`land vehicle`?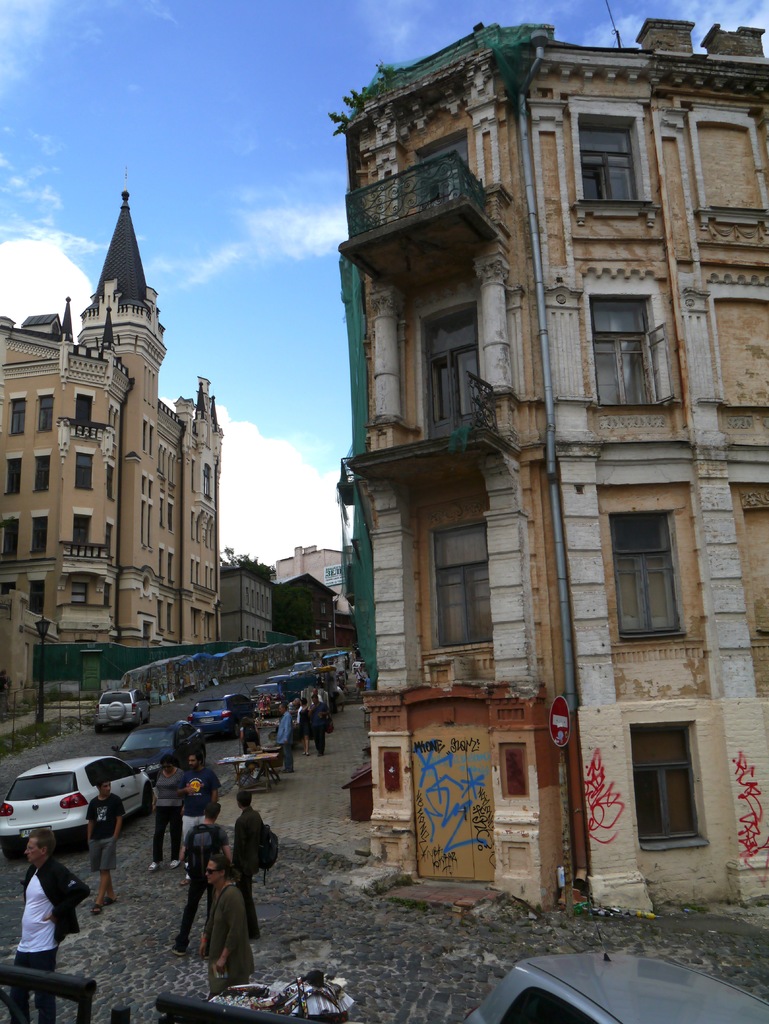
<box>469,929,746,1023</box>
